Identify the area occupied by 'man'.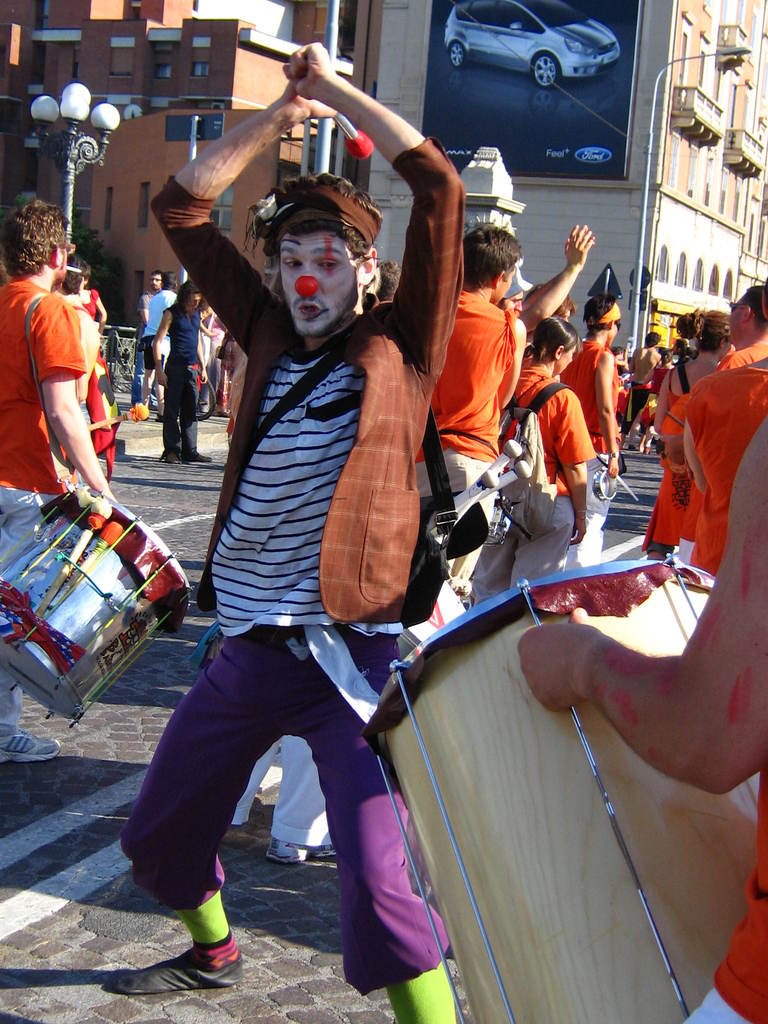
Area: (150, 33, 467, 1023).
